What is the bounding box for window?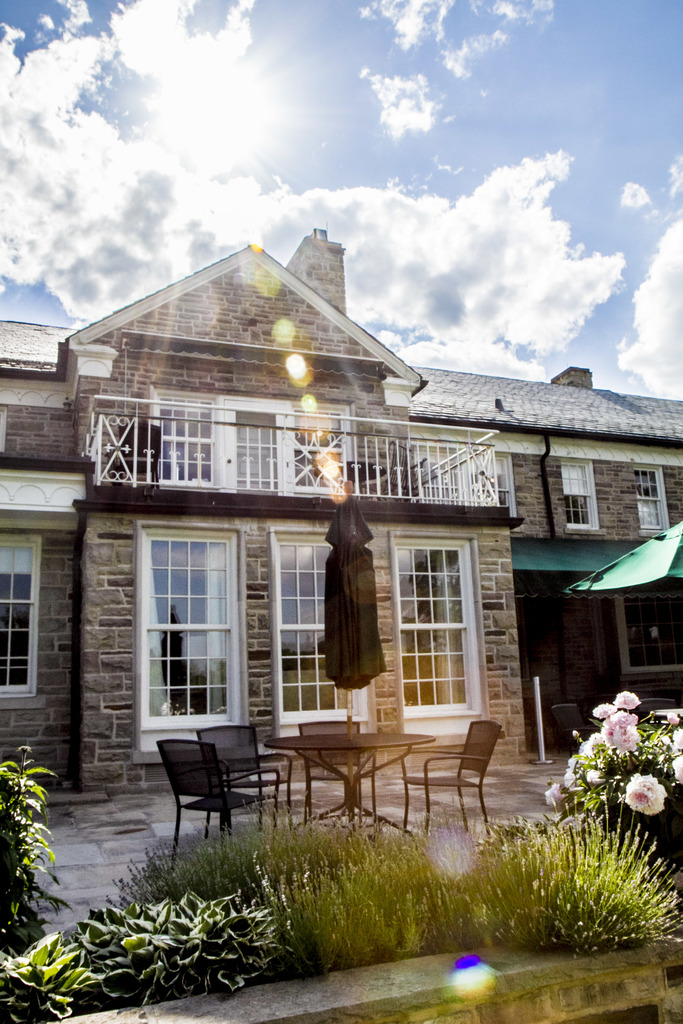
bbox=(390, 538, 479, 712).
